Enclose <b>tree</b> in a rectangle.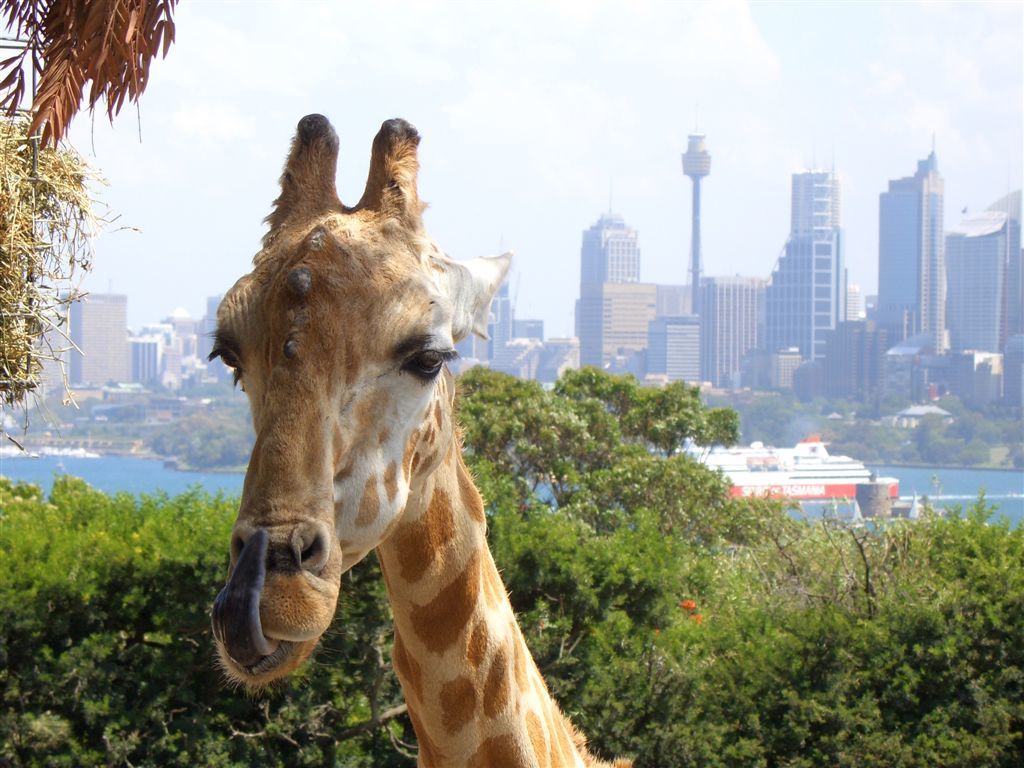
box=[0, 0, 176, 150].
